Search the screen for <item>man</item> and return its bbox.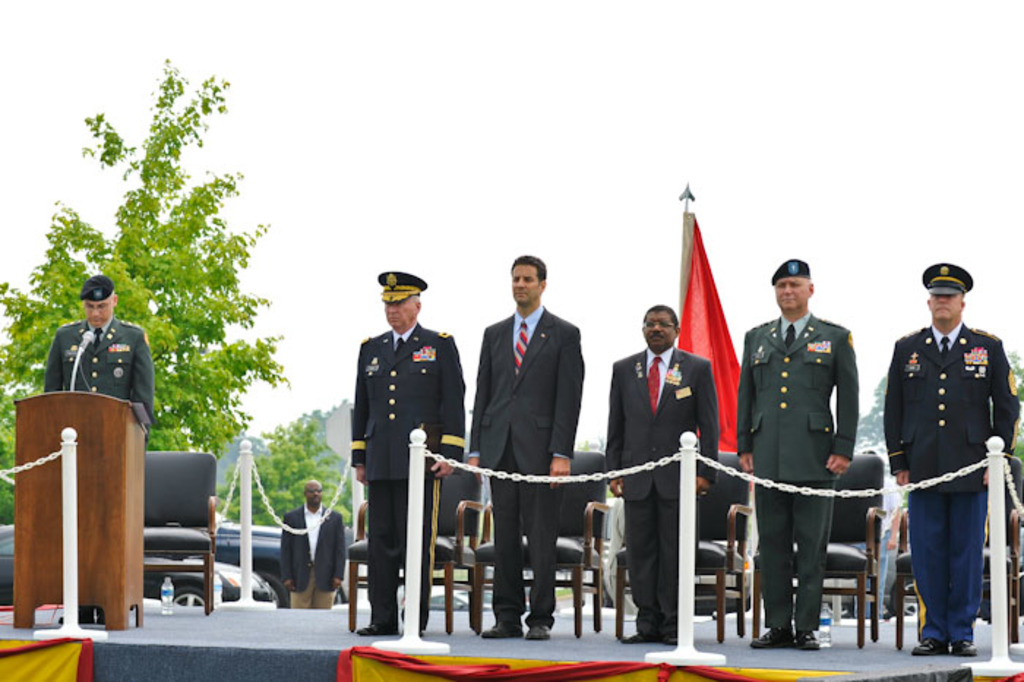
Found: rect(347, 271, 465, 638).
